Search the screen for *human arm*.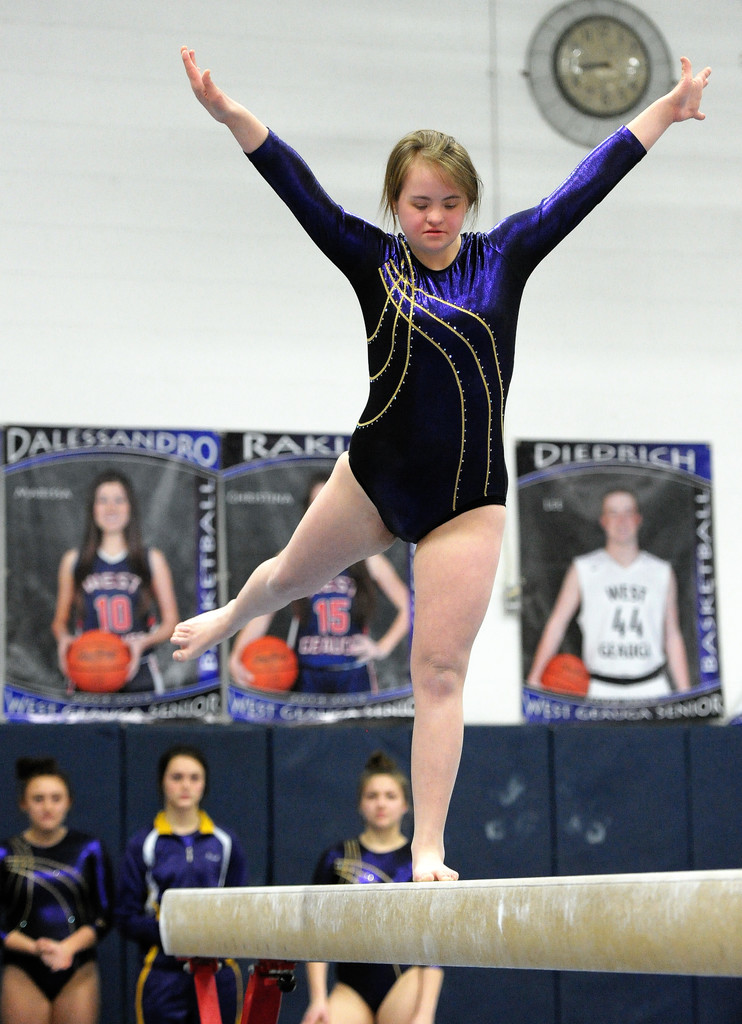
Found at left=191, top=66, right=388, bottom=296.
